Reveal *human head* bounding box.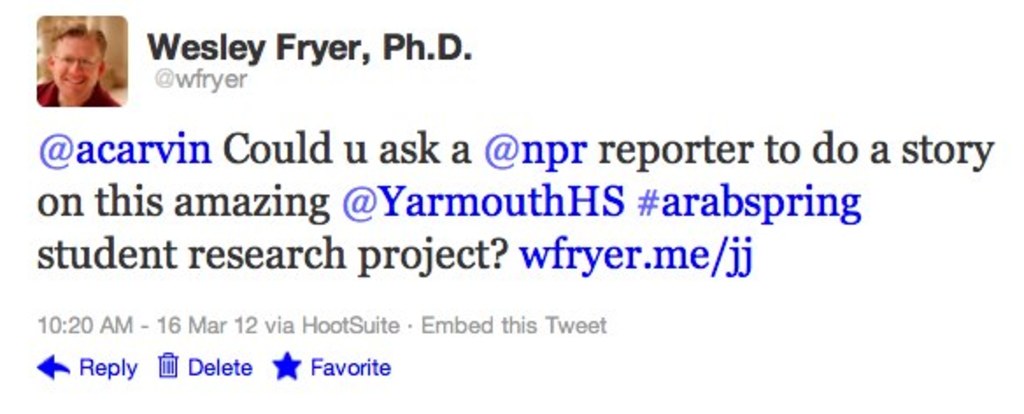
Revealed: 26,14,110,93.
